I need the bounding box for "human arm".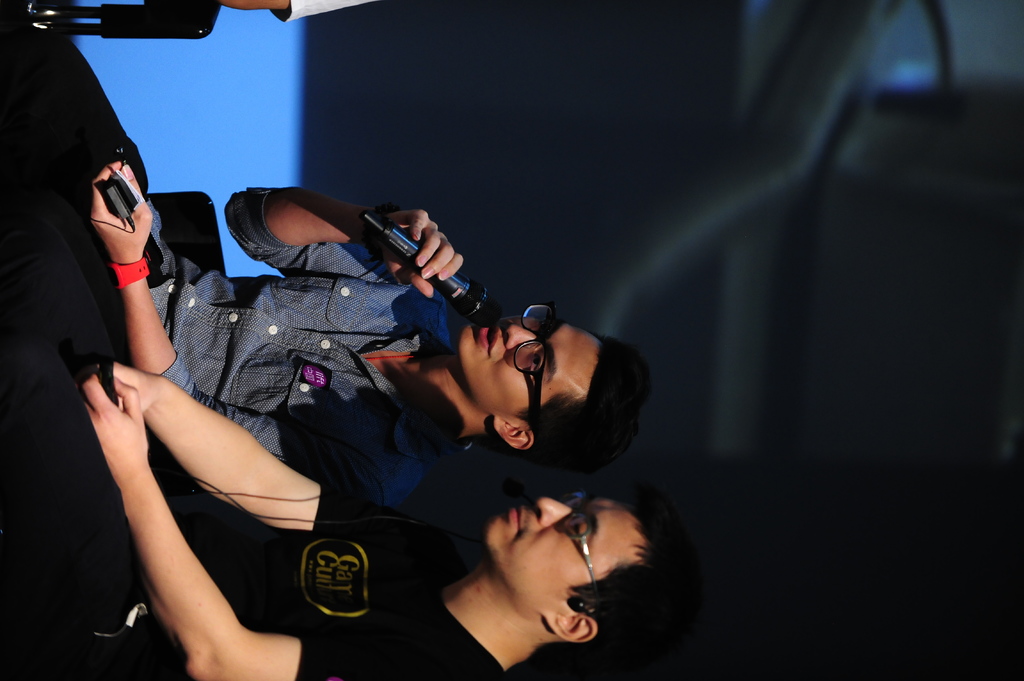
Here it is: (82,369,434,679).
